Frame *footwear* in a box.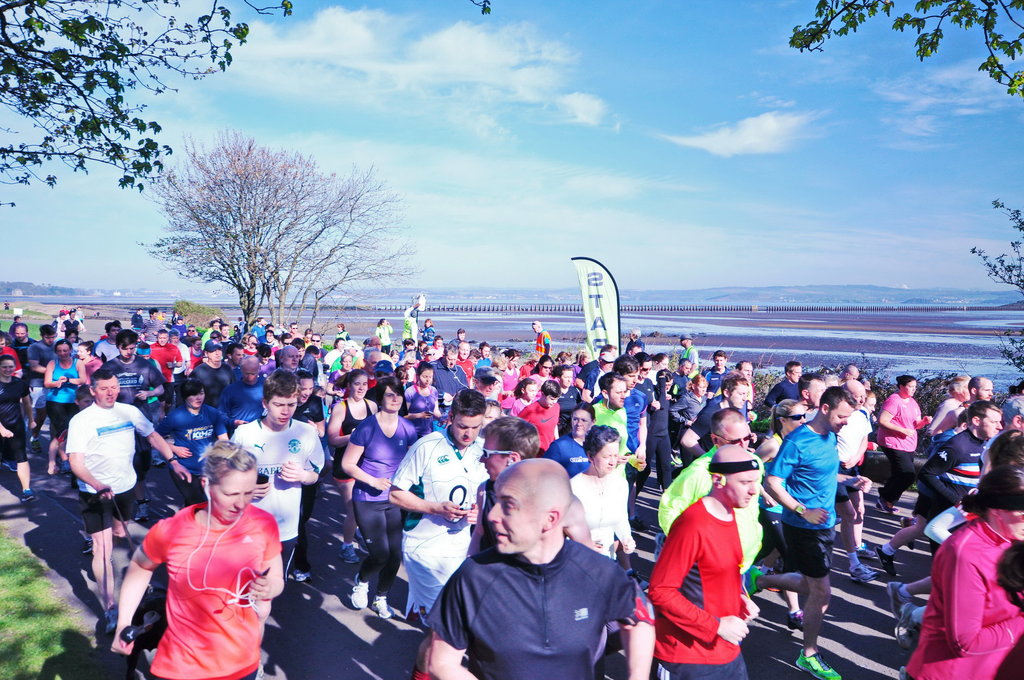
131/497/151/527.
